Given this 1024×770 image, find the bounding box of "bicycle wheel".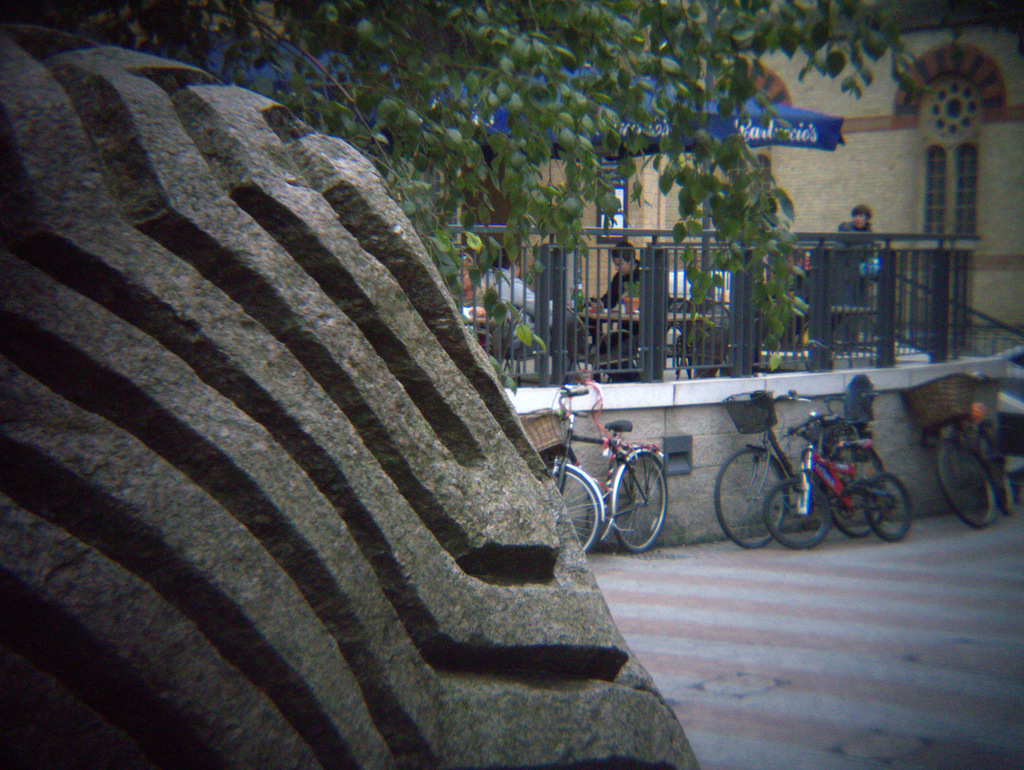
box(758, 475, 829, 549).
